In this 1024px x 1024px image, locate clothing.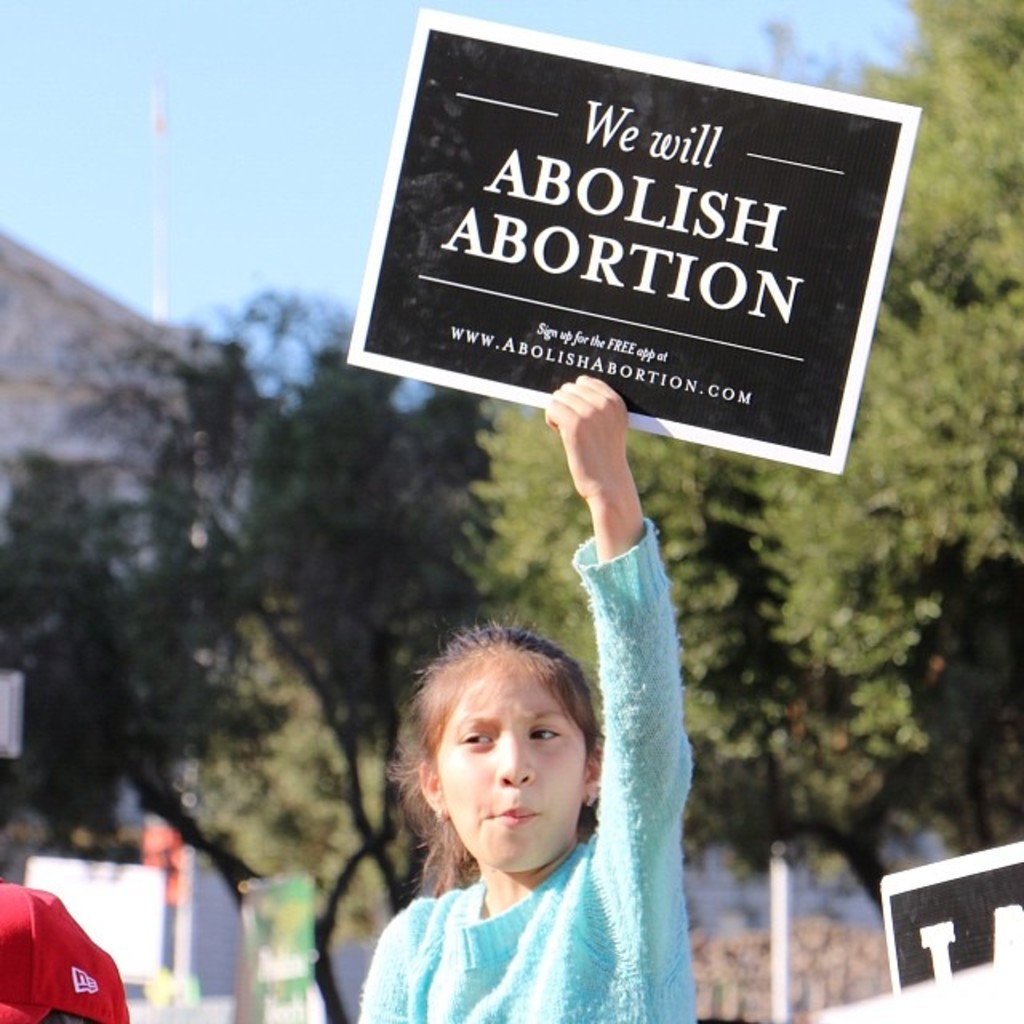
Bounding box: [0, 872, 128, 1022].
